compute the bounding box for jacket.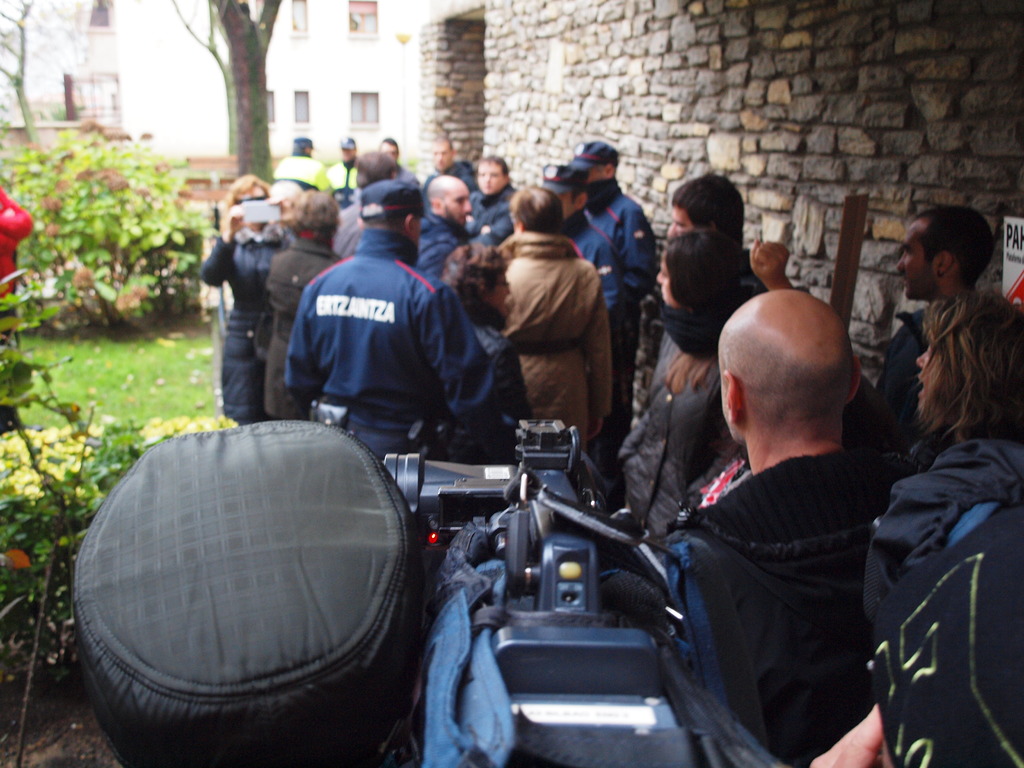
rect(417, 205, 468, 277).
